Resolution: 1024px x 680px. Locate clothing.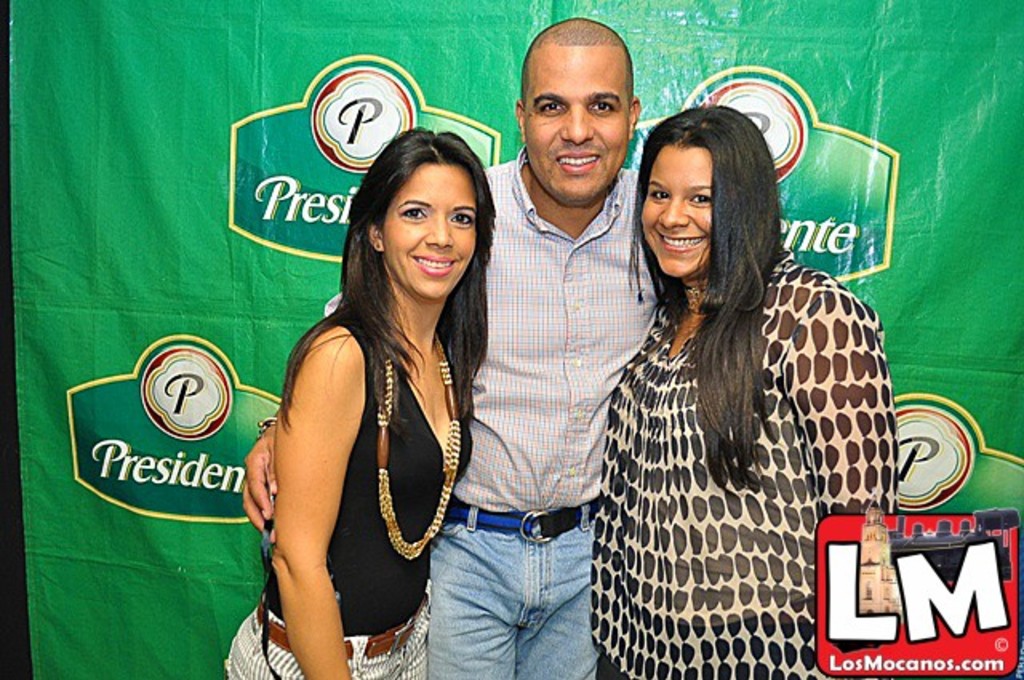
left=221, top=318, right=426, bottom=677.
